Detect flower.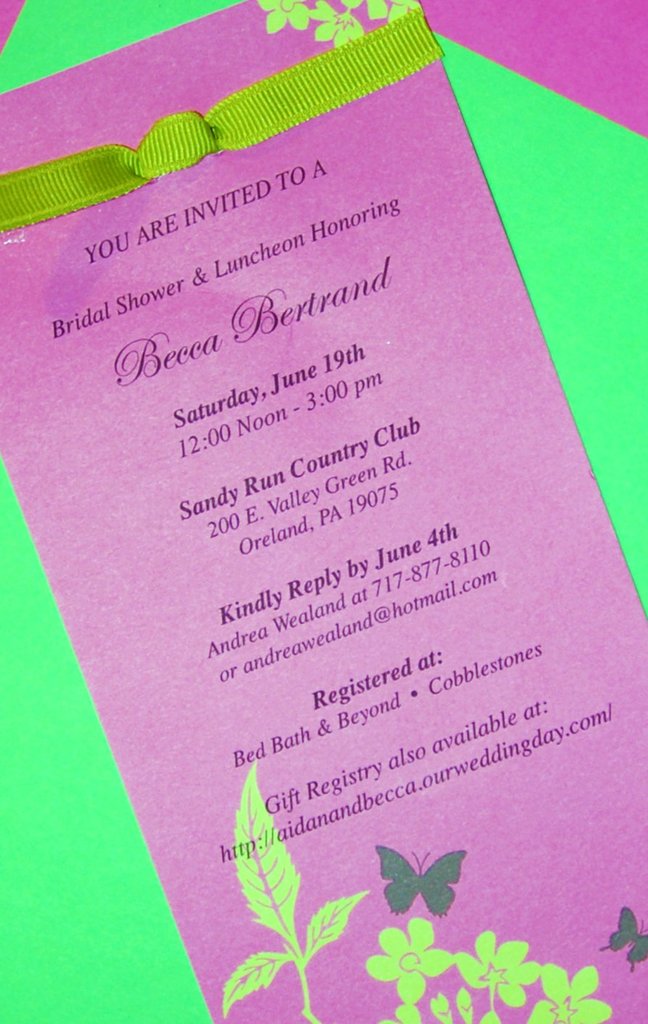
Detected at pyautogui.locateOnScreen(526, 964, 615, 1023).
